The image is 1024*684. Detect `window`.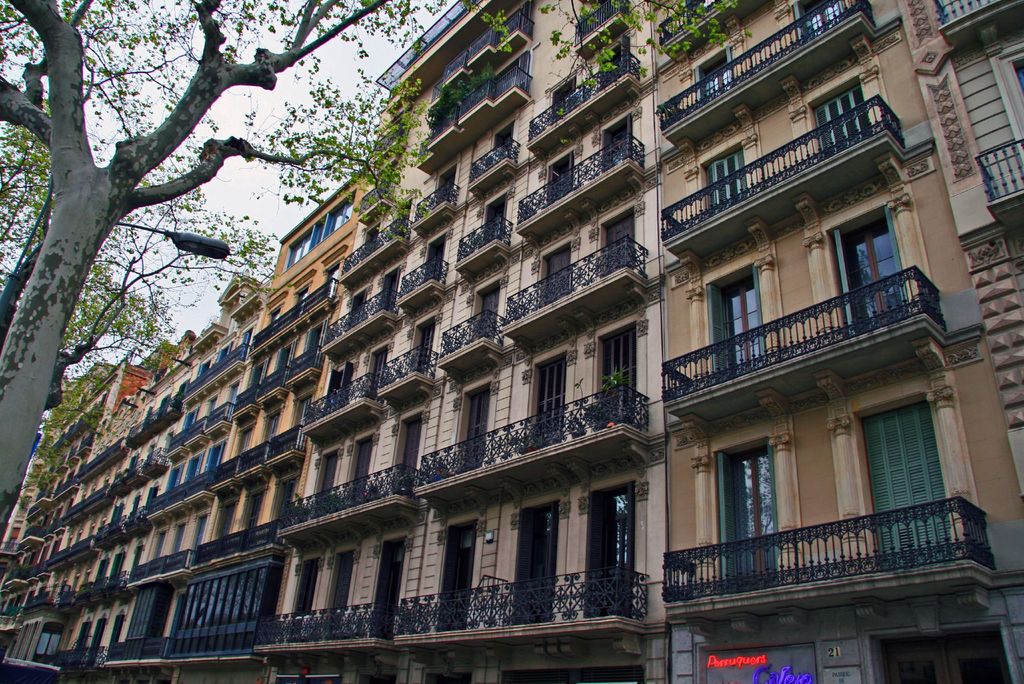
Detection: bbox=[812, 83, 872, 160].
